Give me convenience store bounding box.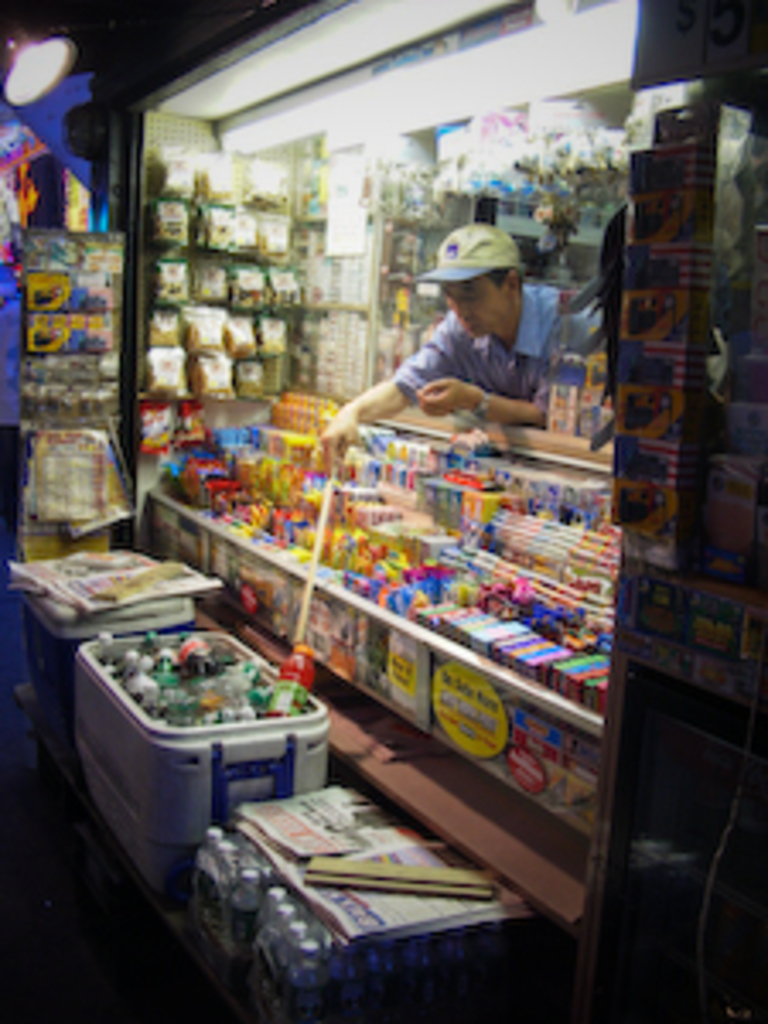
[x1=3, y1=27, x2=767, y2=966].
